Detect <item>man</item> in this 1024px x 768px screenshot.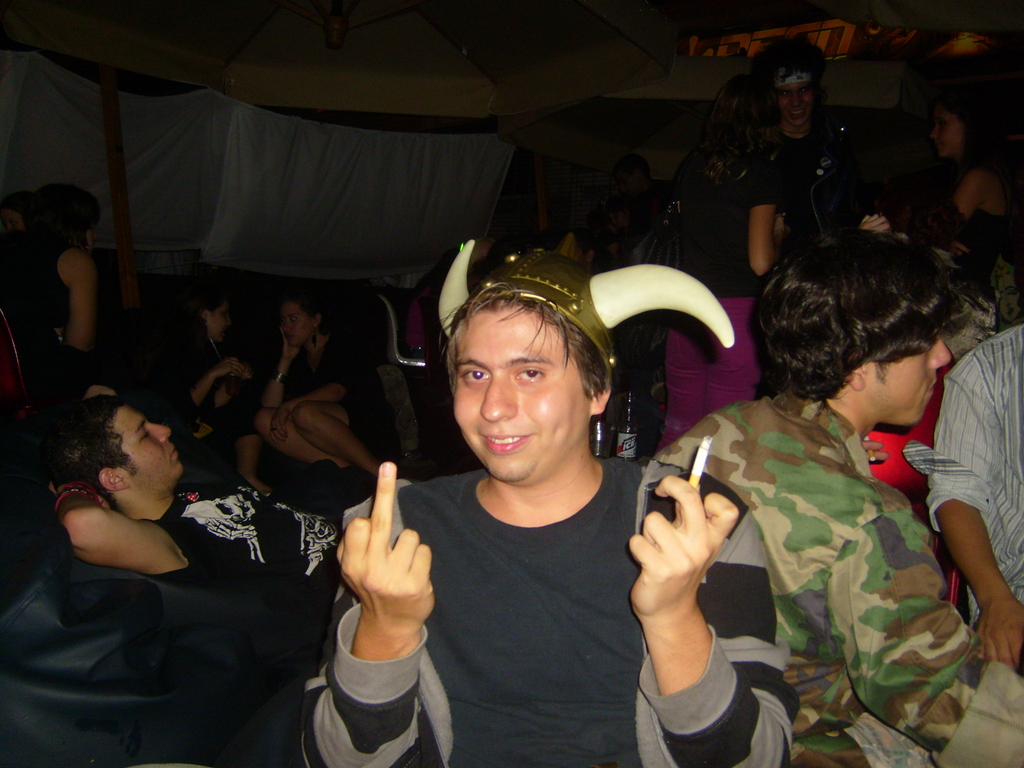
Detection: locate(901, 321, 1023, 669).
